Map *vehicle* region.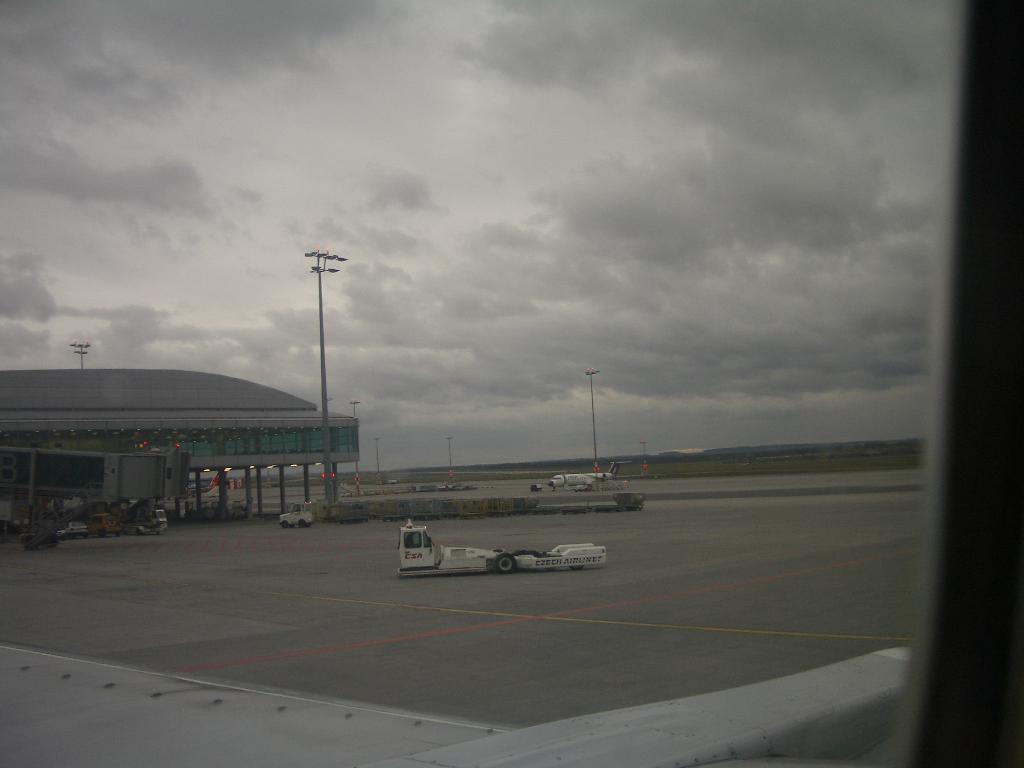
Mapped to rect(547, 458, 635, 492).
